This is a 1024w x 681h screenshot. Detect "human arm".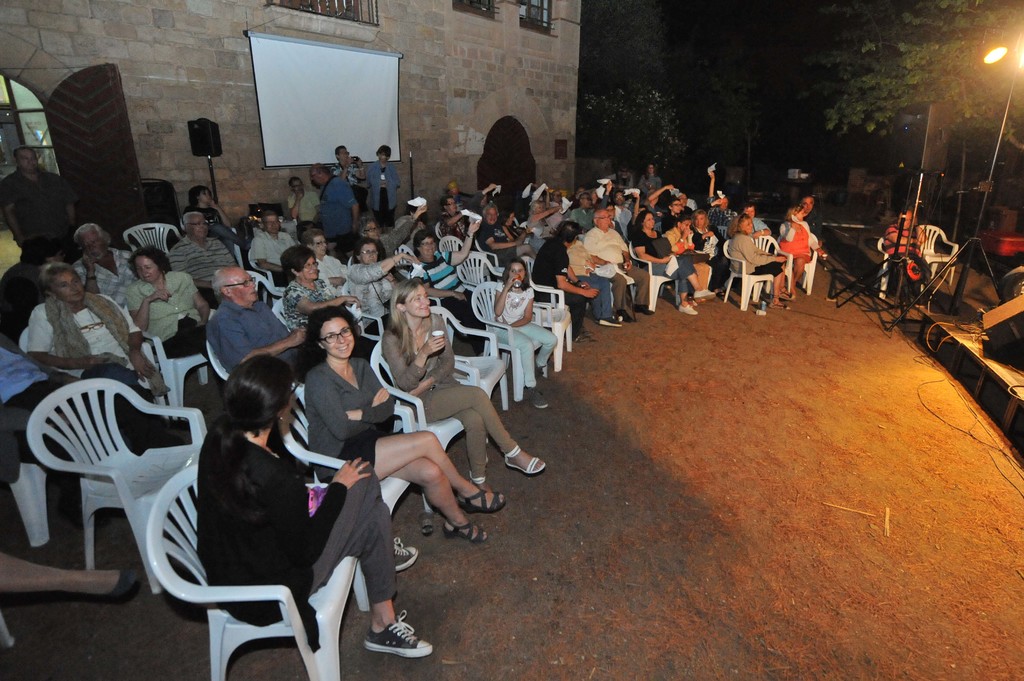
BBox(292, 285, 368, 314).
